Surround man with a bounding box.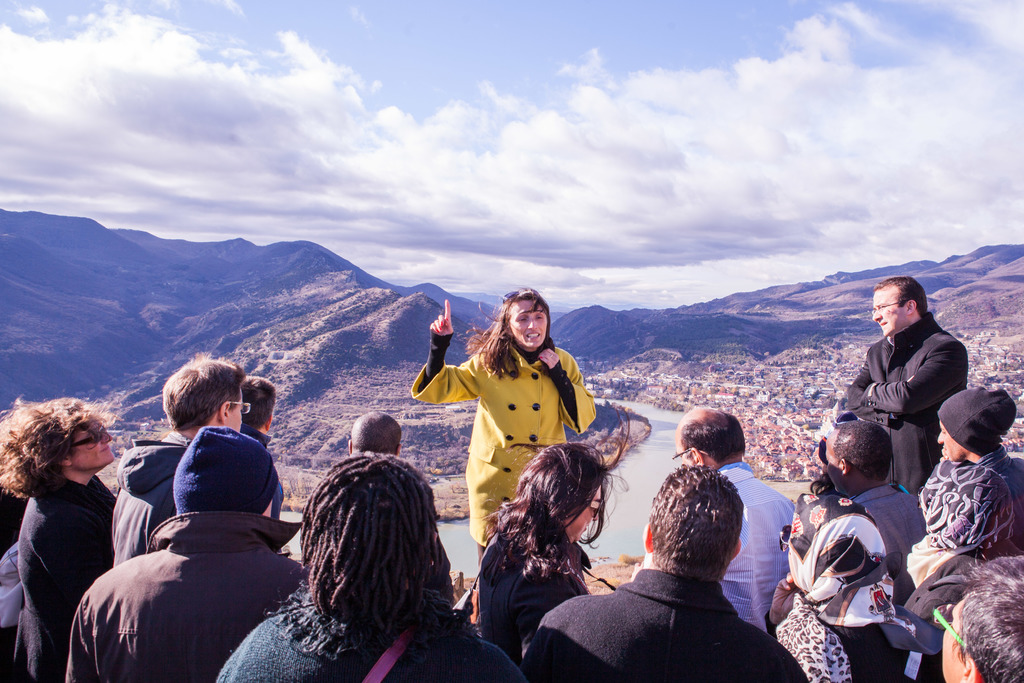
(936, 554, 1023, 682).
